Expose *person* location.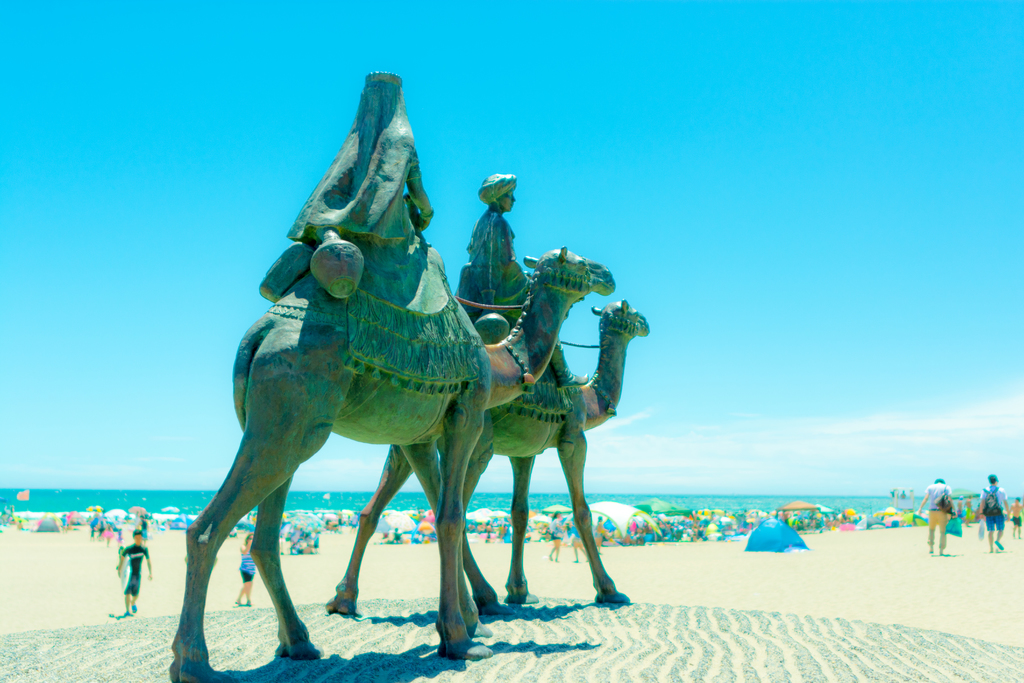
Exposed at {"x1": 110, "y1": 527, "x2": 155, "y2": 618}.
